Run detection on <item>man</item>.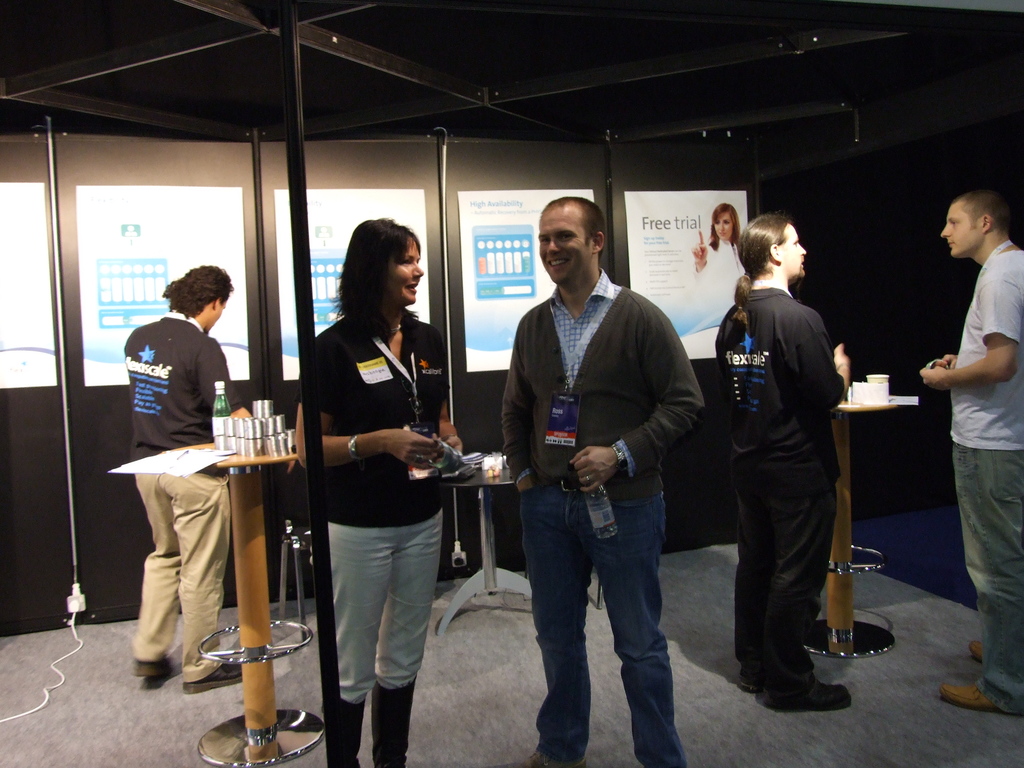
Result: Rect(123, 262, 254, 694).
